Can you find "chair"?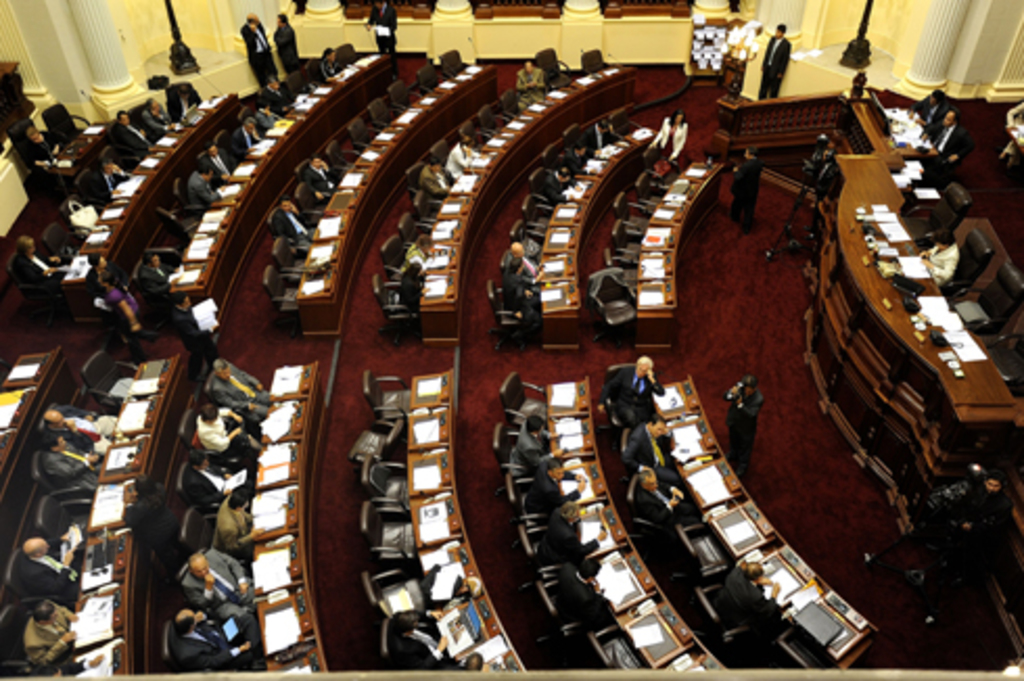
Yes, bounding box: {"x1": 953, "y1": 259, "x2": 1020, "y2": 336}.
